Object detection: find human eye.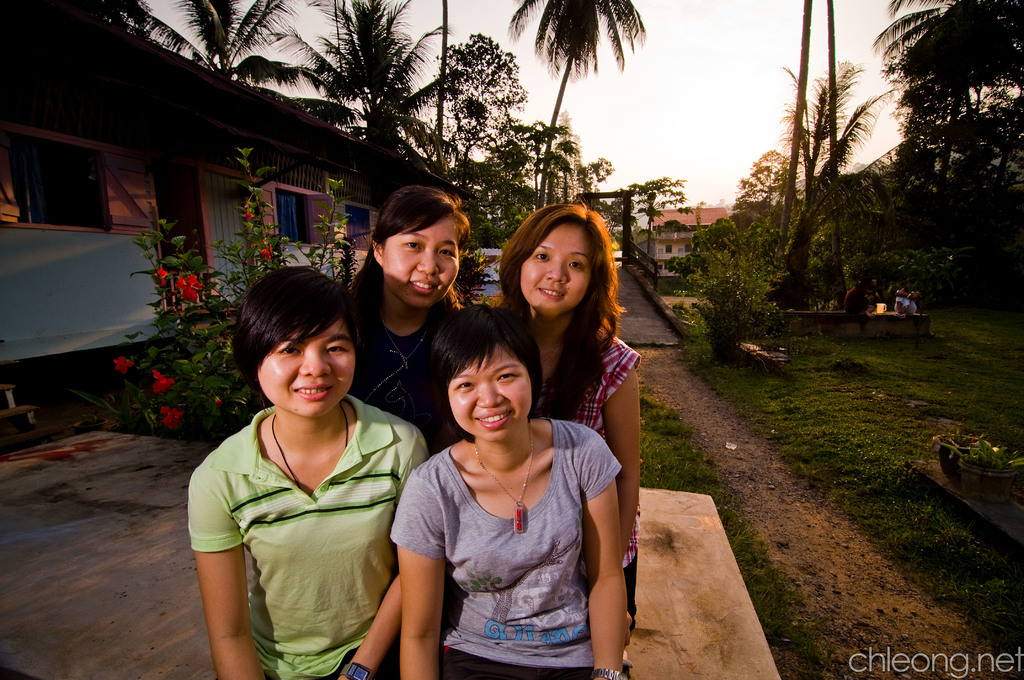
rect(435, 248, 459, 261).
